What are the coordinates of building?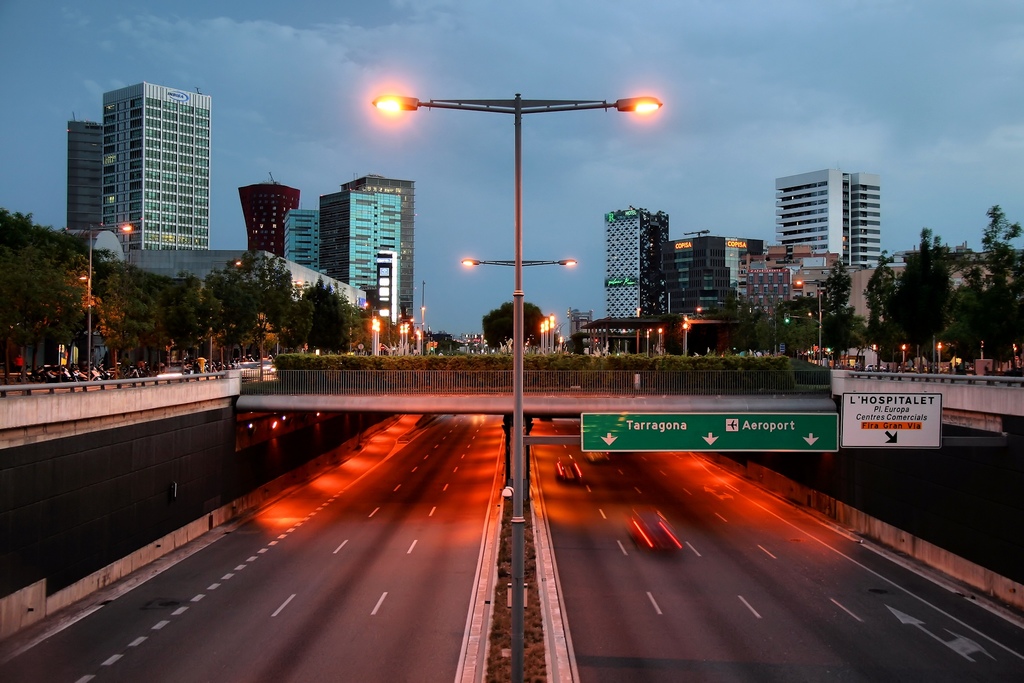
(x1=607, y1=210, x2=668, y2=332).
